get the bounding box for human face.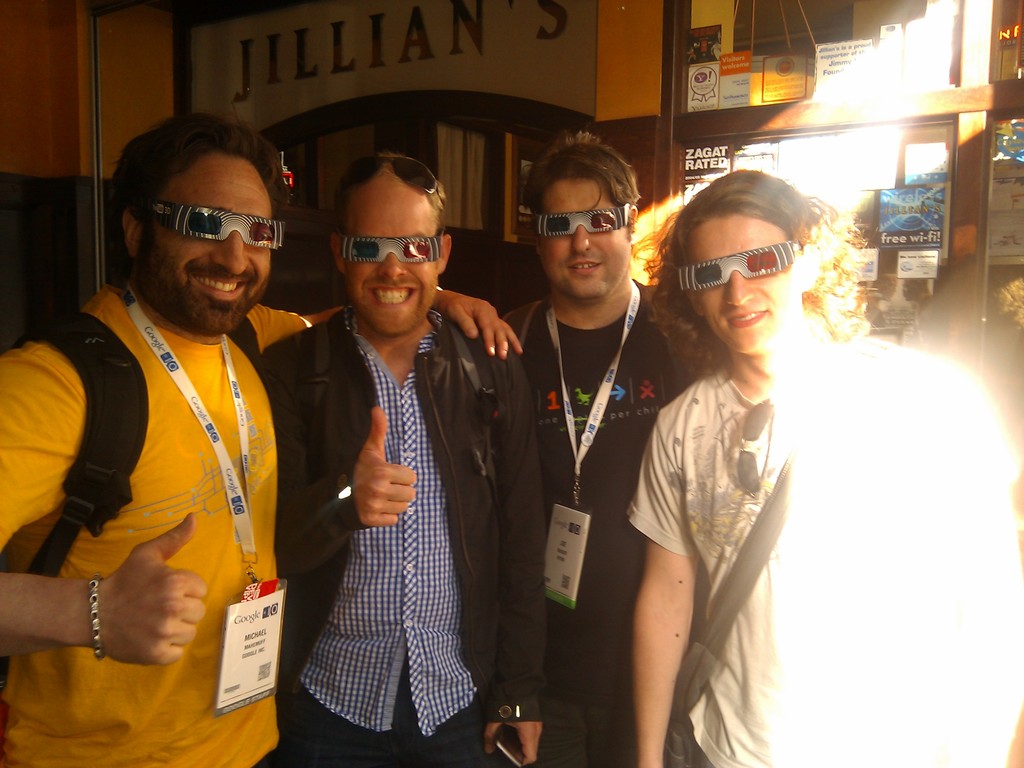
[140, 159, 276, 333].
